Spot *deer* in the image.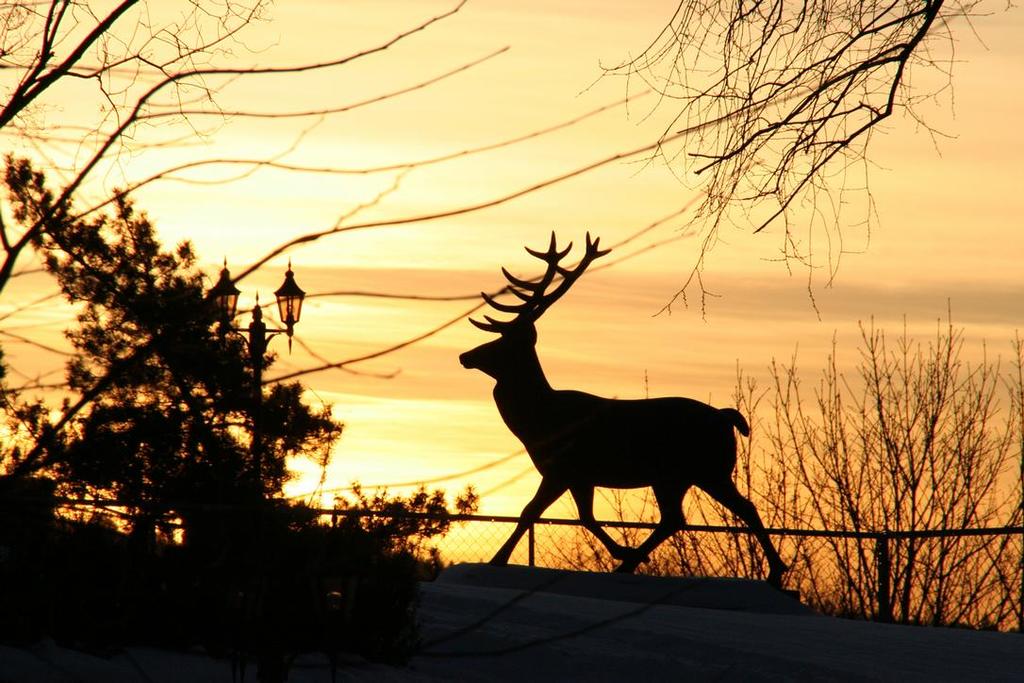
*deer* found at 458 231 790 579.
